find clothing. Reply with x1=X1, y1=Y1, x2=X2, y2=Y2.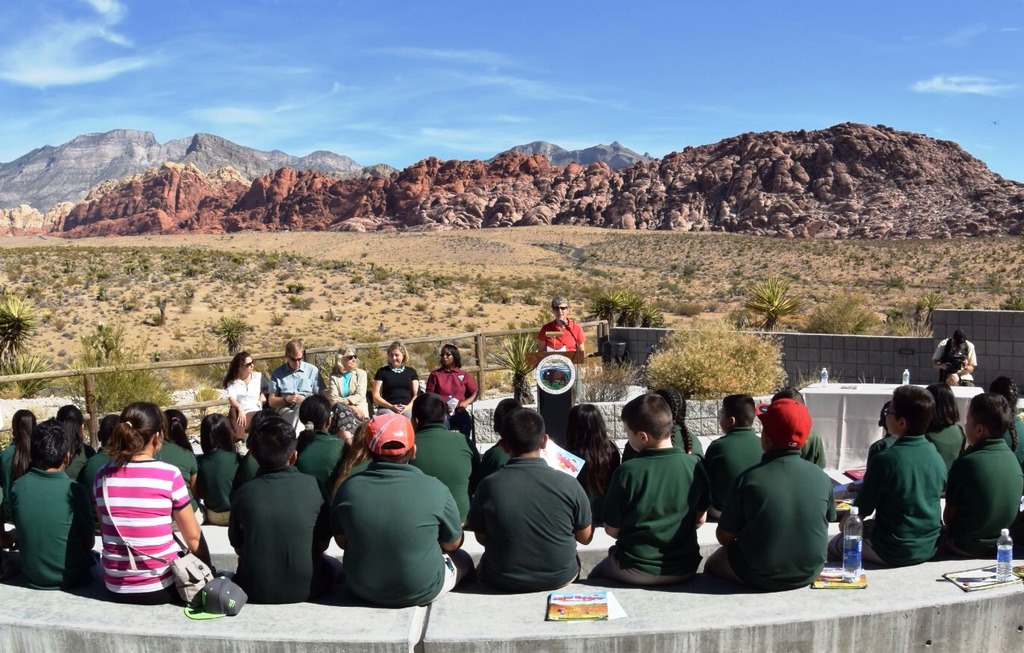
x1=477, y1=437, x2=518, y2=480.
